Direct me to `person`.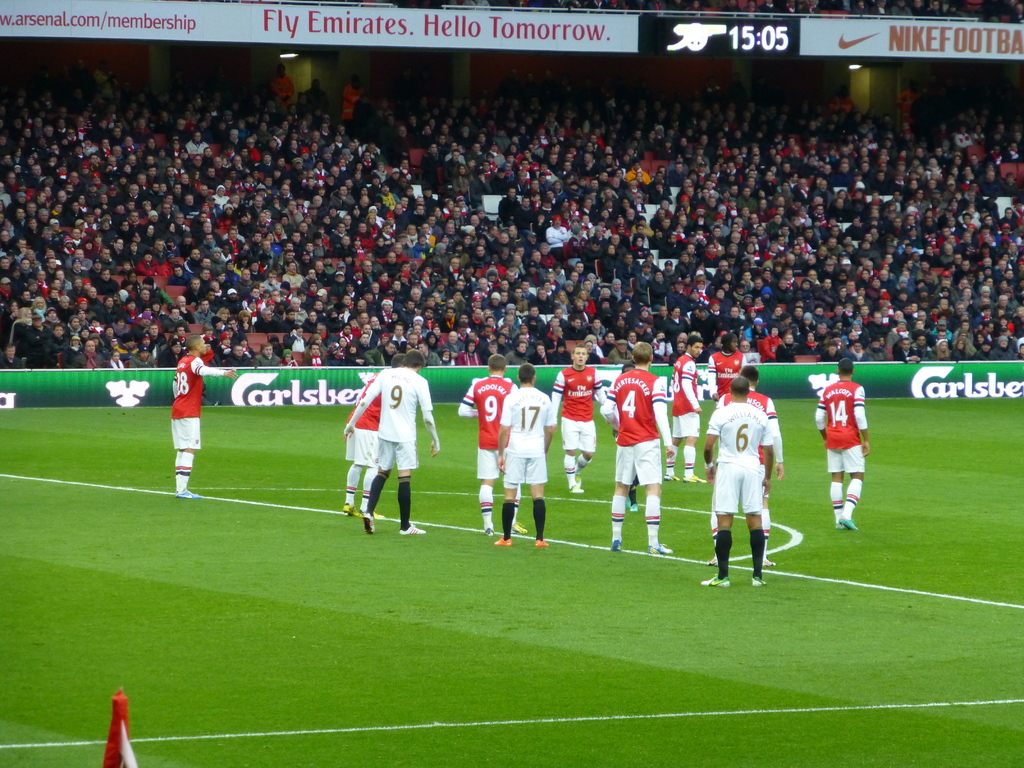
Direction: bbox=(168, 335, 231, 498).
